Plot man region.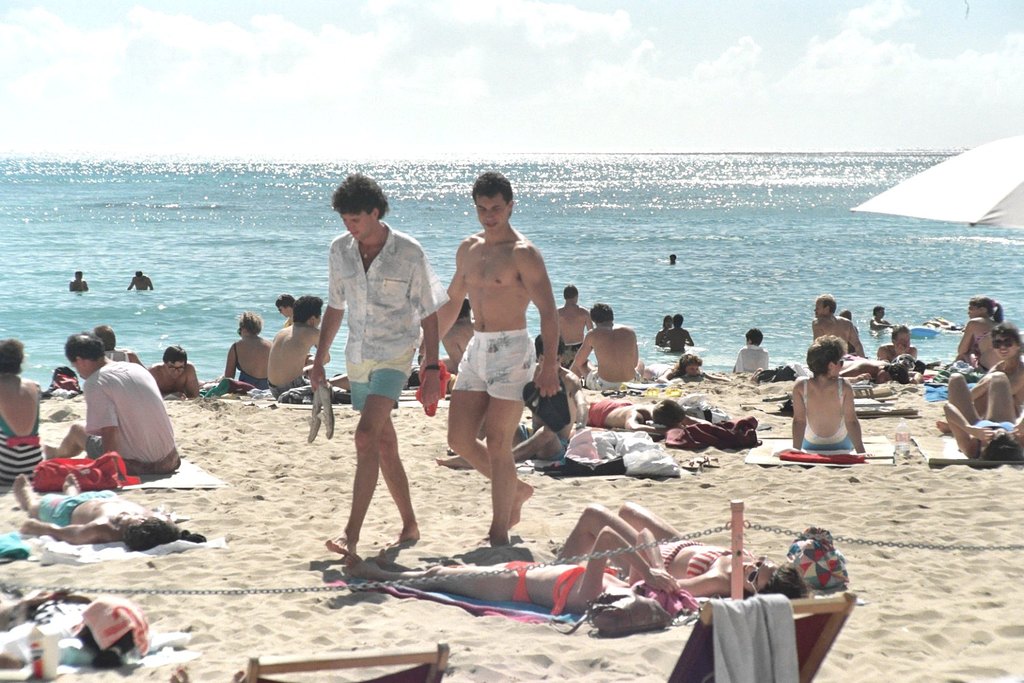
Plotted at 871,303,887,331.
